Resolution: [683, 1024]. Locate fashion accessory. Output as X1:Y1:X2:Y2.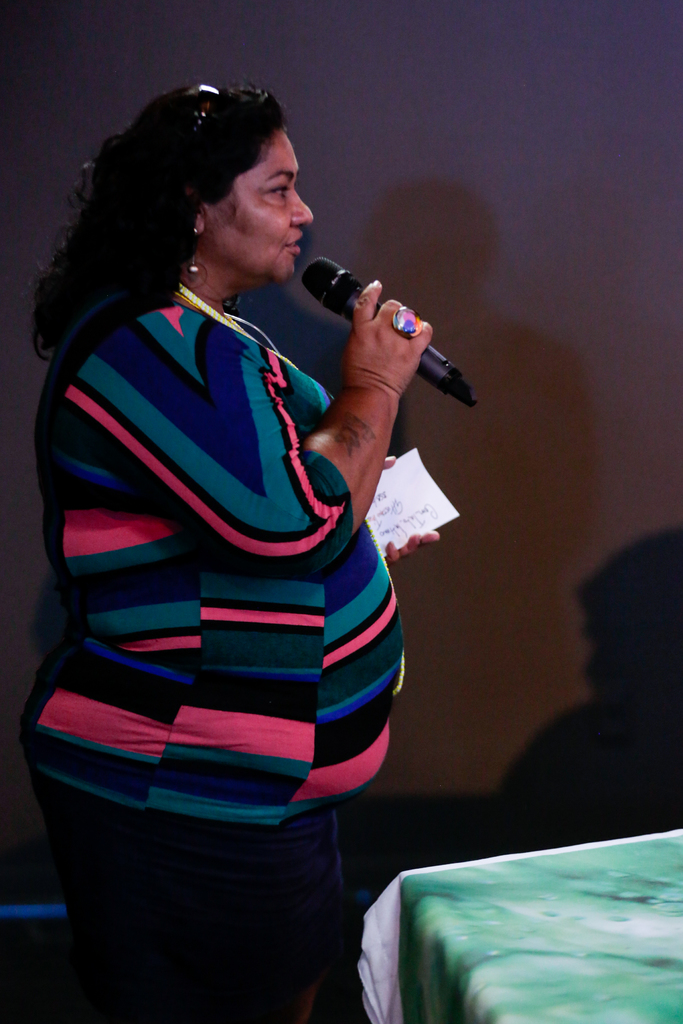
186:80:222:150.
